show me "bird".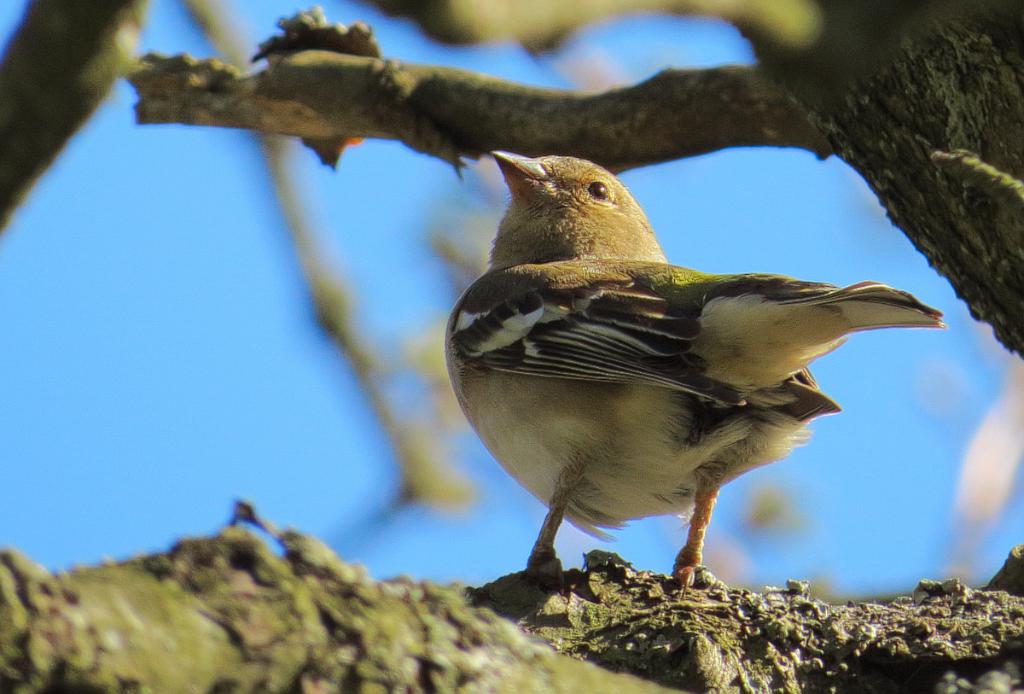
"bird" is here: select_region(410, 170, 923, 579).
